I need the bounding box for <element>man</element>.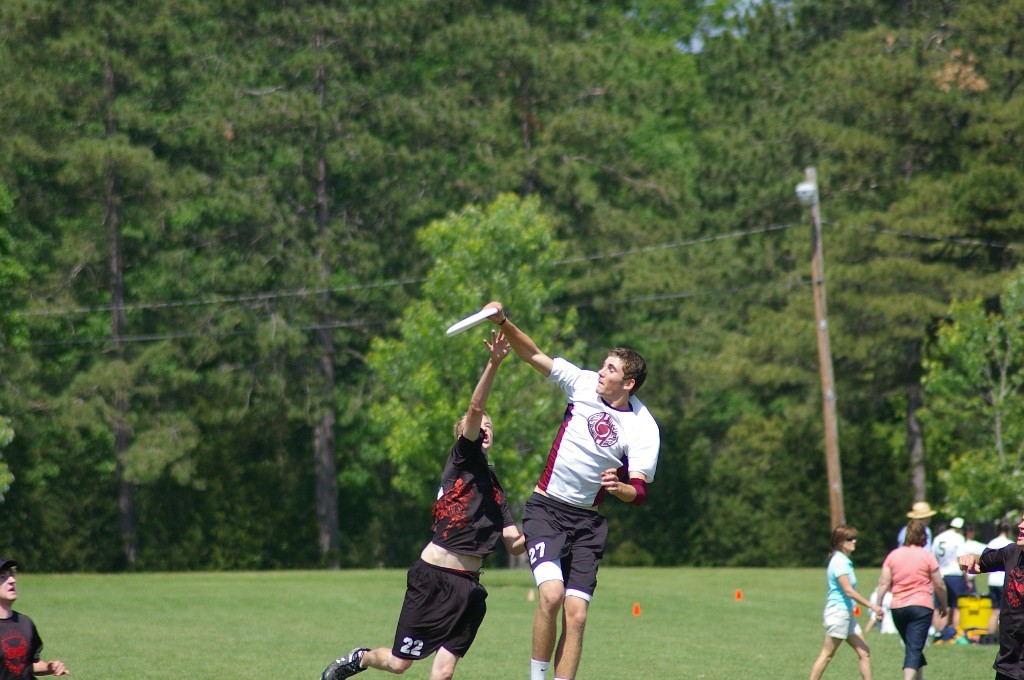
Here it is: <bbox>316, 326, 529, 679</bbox>.
